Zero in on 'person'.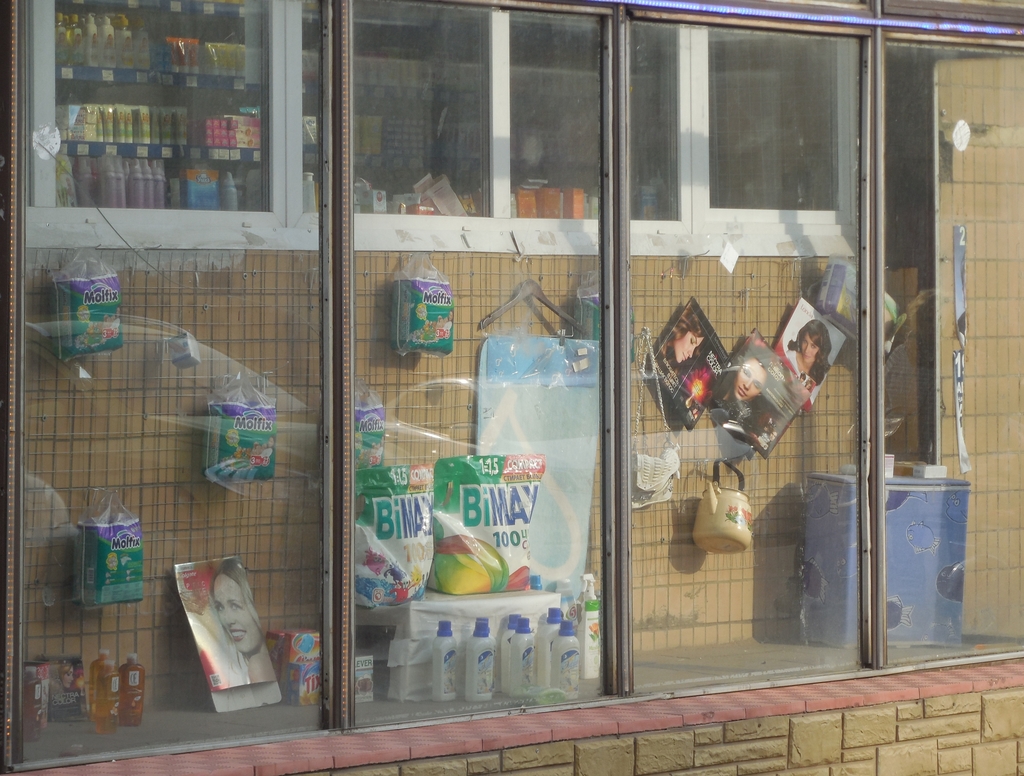
Zeroed in: select_region(796, 316, 824, 385).
